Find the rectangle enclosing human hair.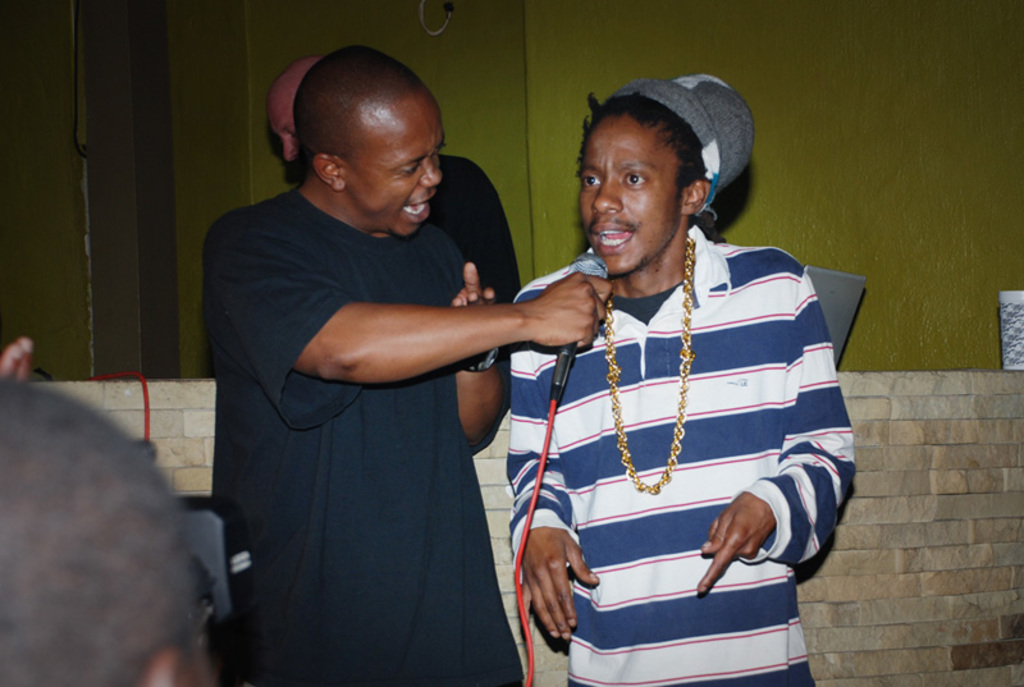
bbox=(575, 90, 727, 243).
